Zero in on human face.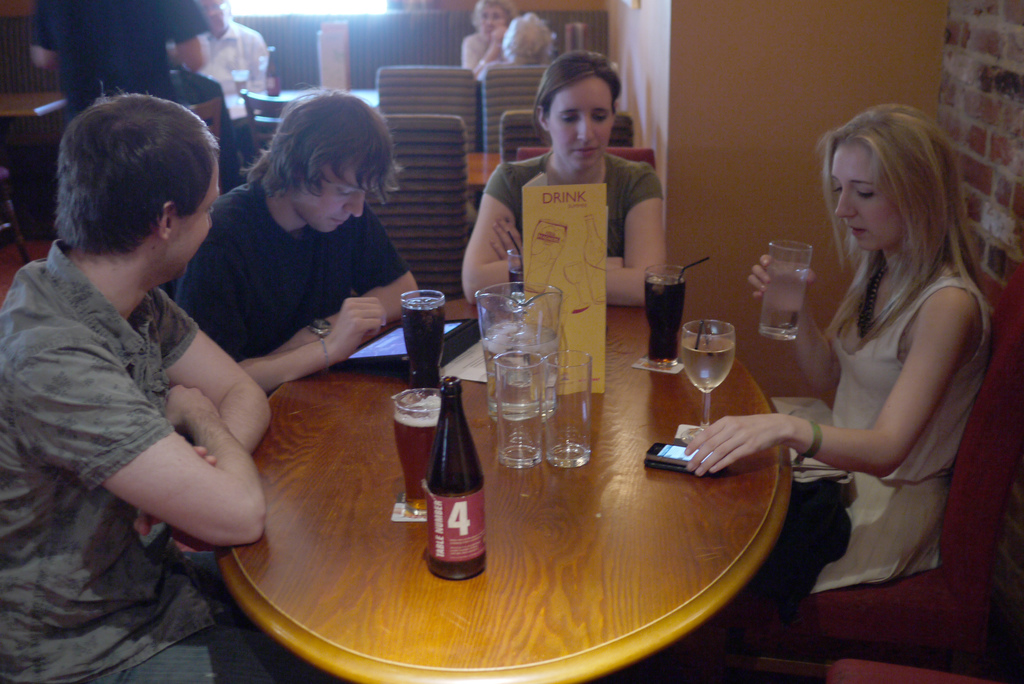
Zeroed in: rect(478, 3, 511, 38).
